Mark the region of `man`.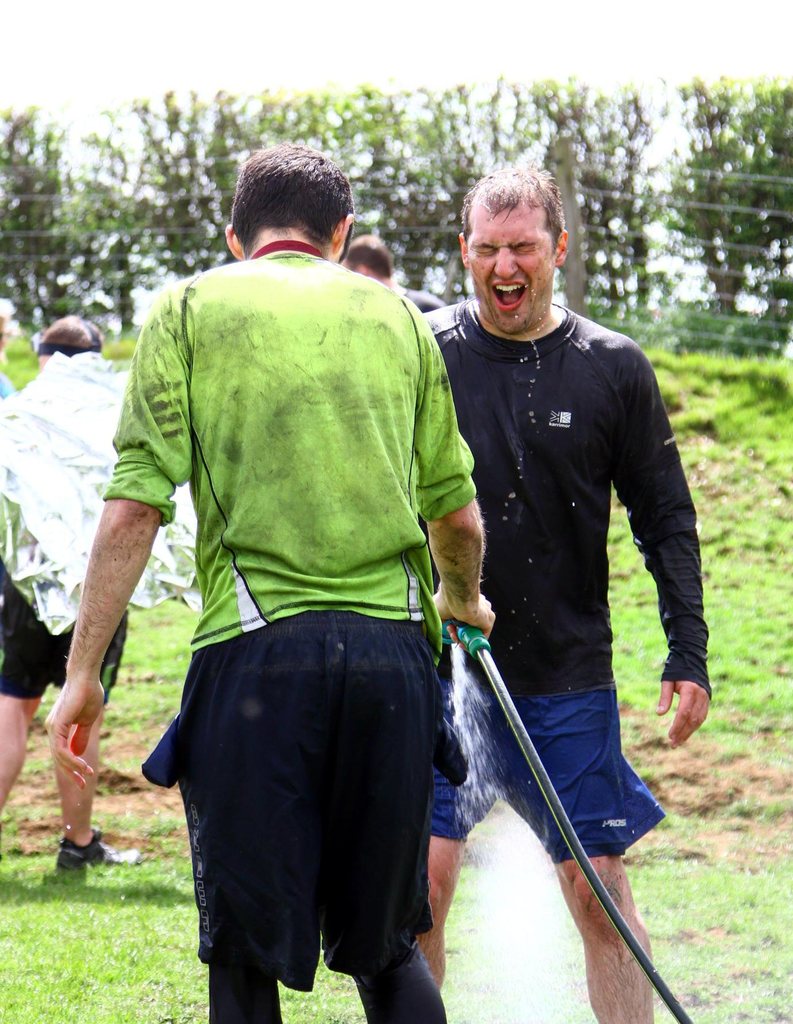
Region: (45, 145, 495, 1023).
